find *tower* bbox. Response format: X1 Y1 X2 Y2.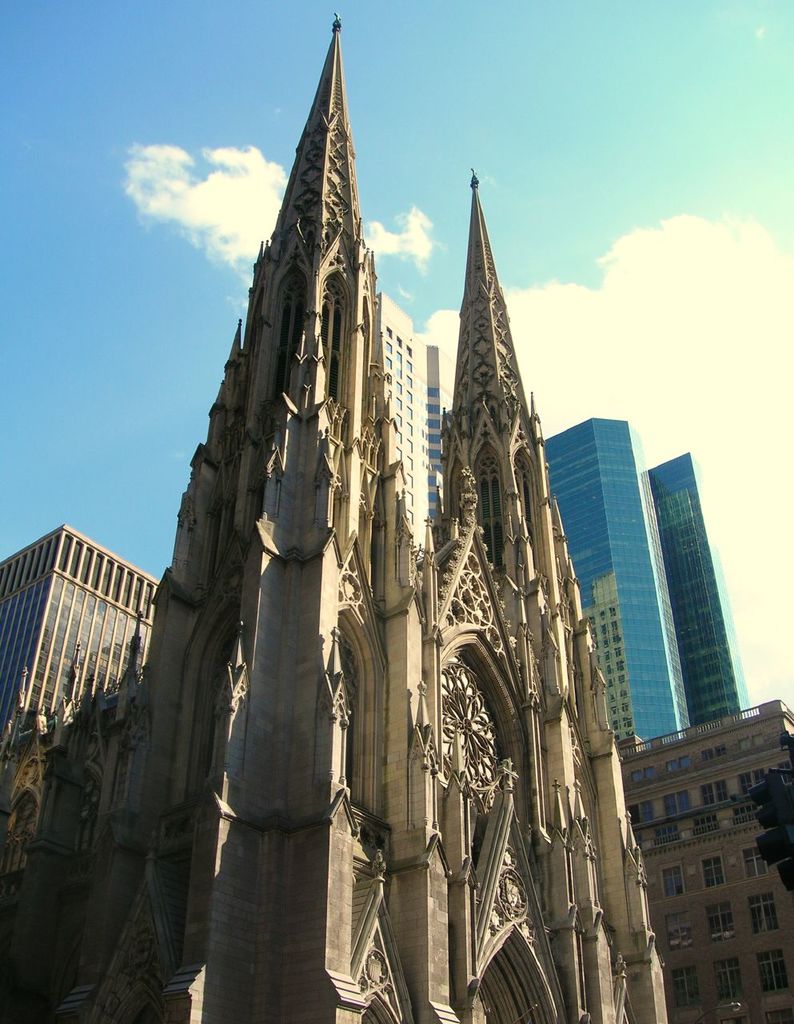
641 431 766 751.
